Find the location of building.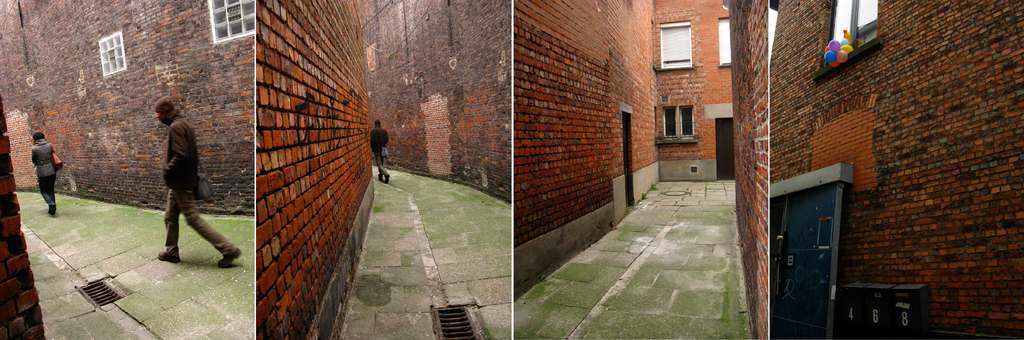
Location: {"left": 513, "top": 0, "right": 735, "bottom": 301}.
